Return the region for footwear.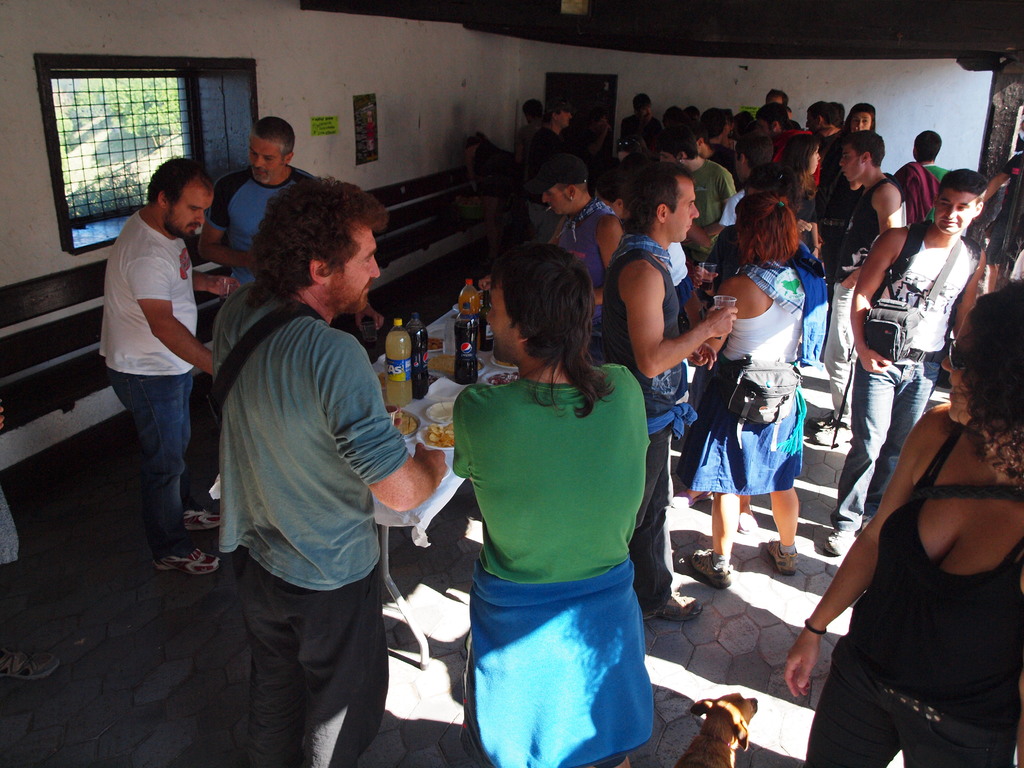
left=184, top=506, right=227, bottom=536.
